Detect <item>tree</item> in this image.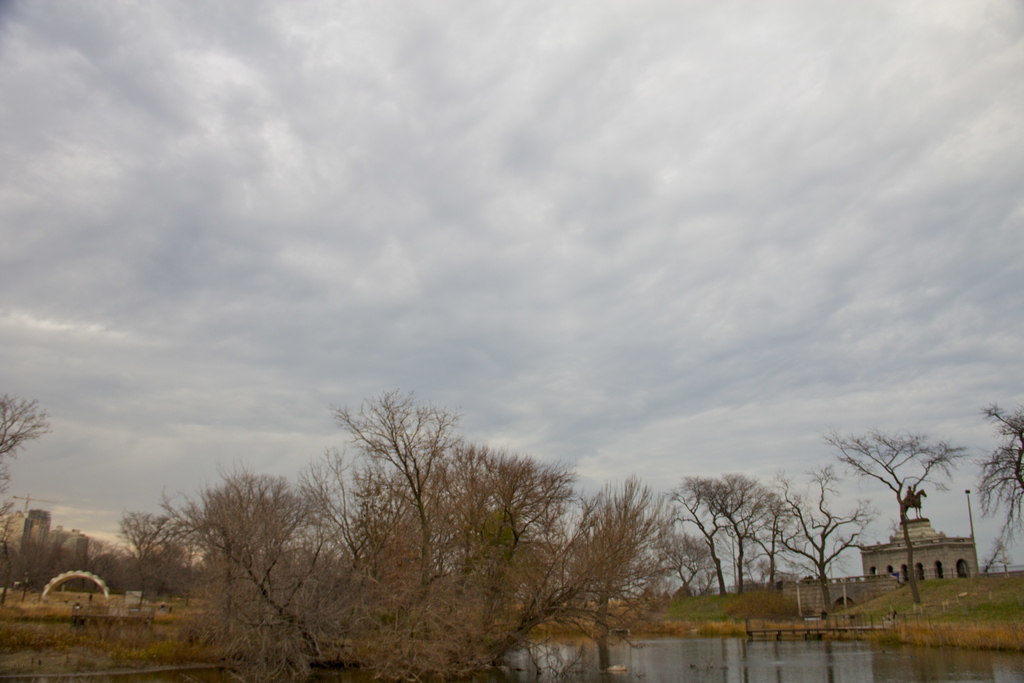
Detection: bbox=(170, 390, 541, 682).
